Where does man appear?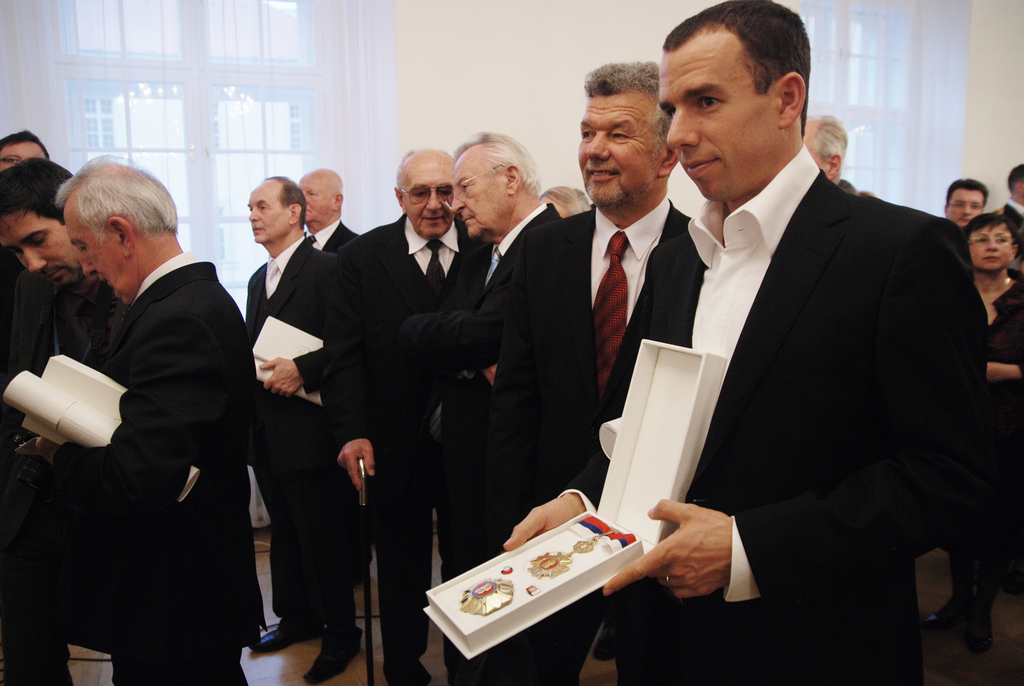
Appears at left=489, top=55, right=703, bottom=685.
